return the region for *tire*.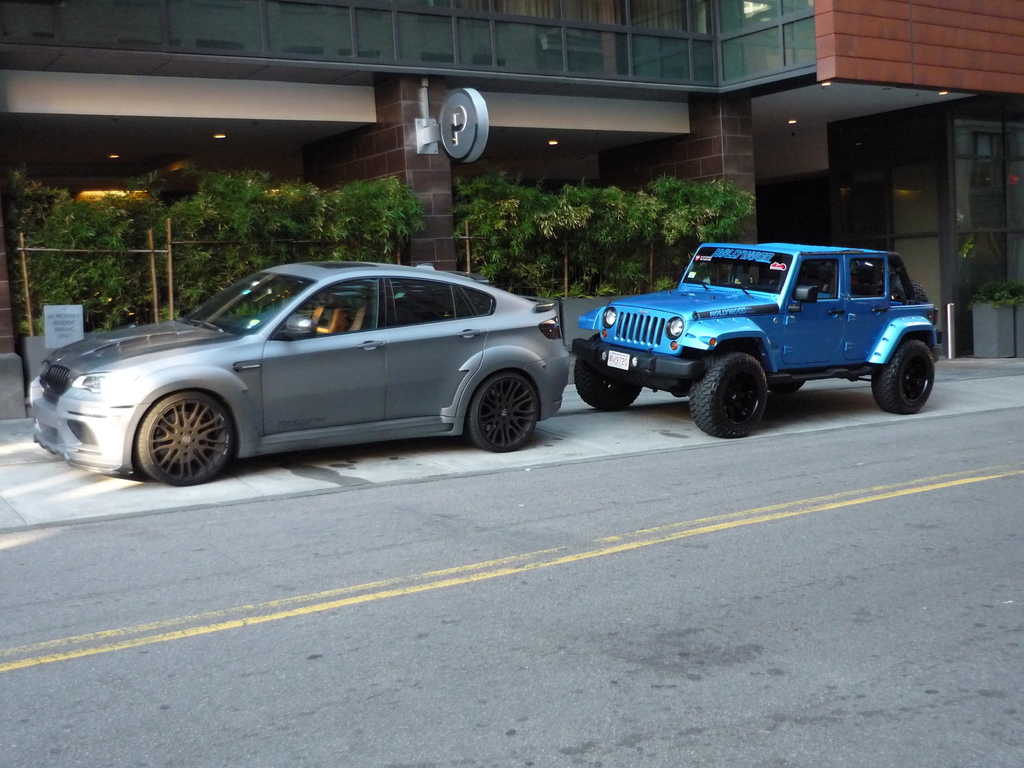
131 387 243 486.
